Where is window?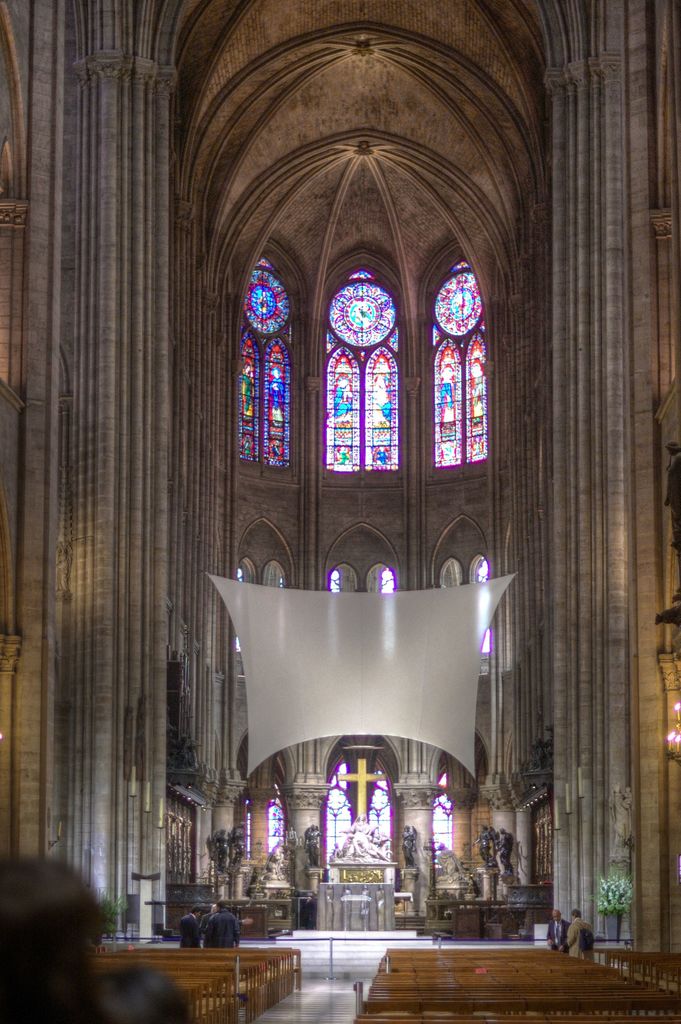
region(431, 772, 452, 867).
